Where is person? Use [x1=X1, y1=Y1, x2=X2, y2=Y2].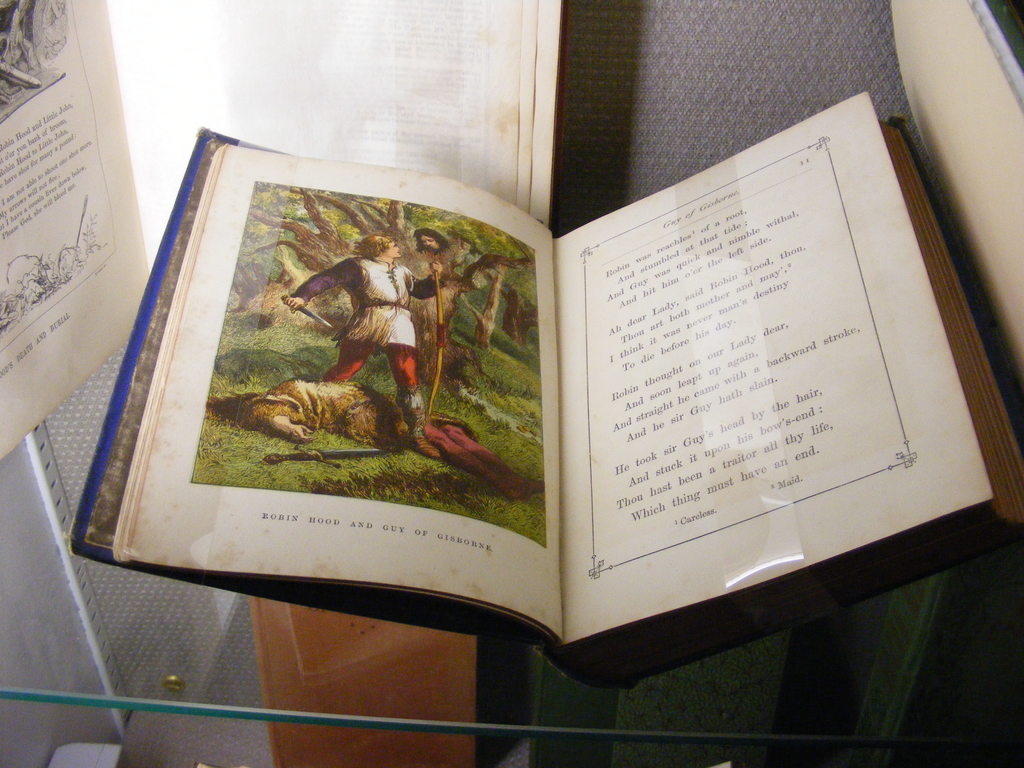
[x1=285, y1=231, x2=444, y2=460].
